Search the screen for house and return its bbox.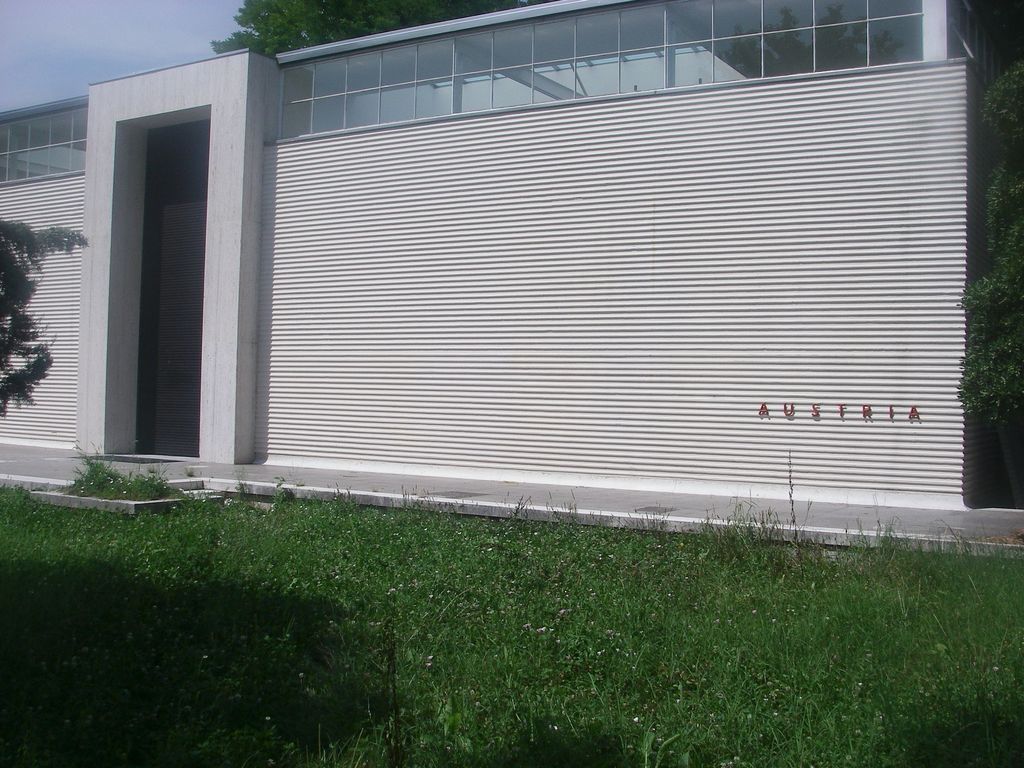
Found: Rect(0, 0, 1008, 515).
